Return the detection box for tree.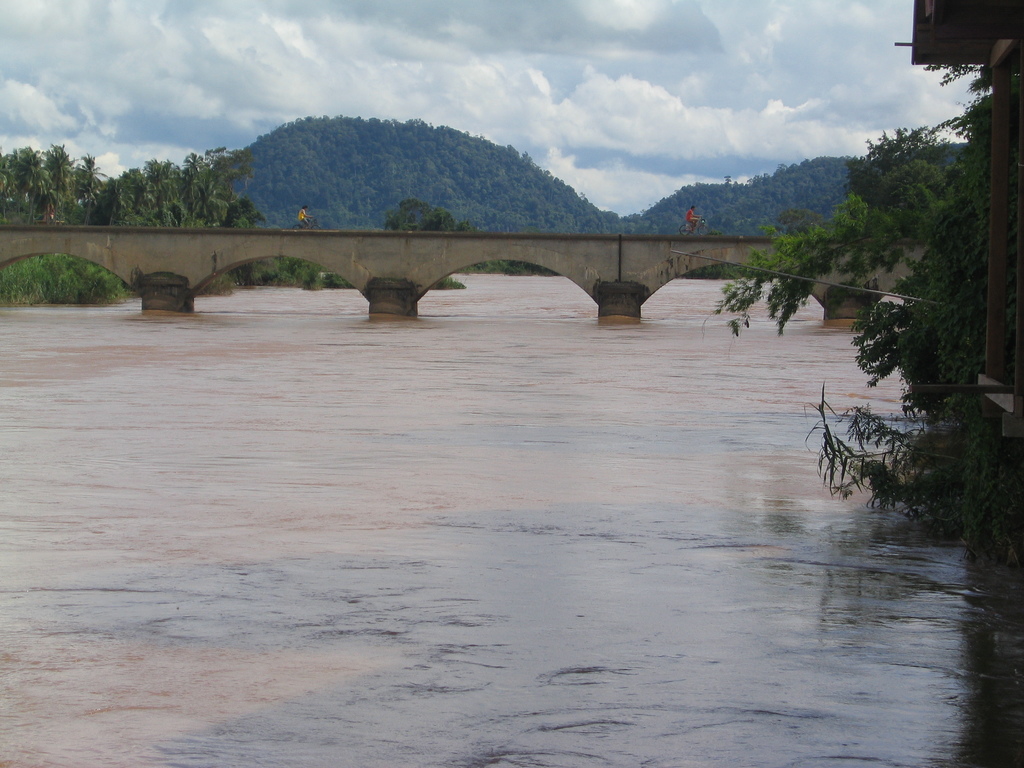
select_region(0, 129, 268, 308).
